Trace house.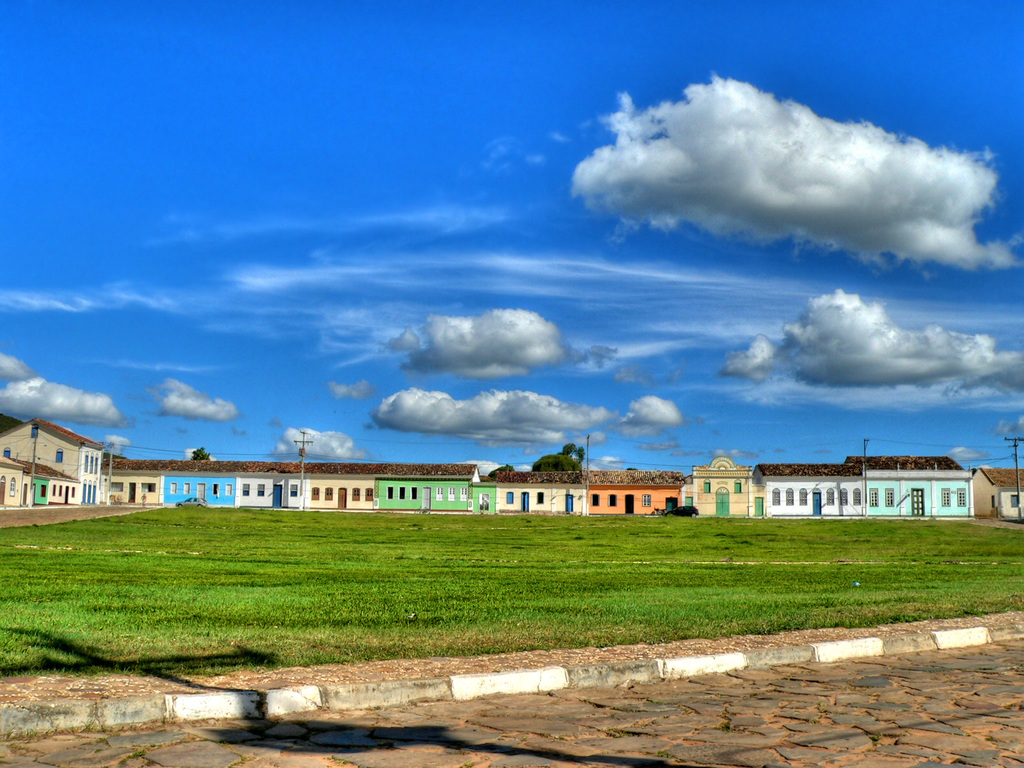
Traced to bbox=(0, 411, 97, 509).
